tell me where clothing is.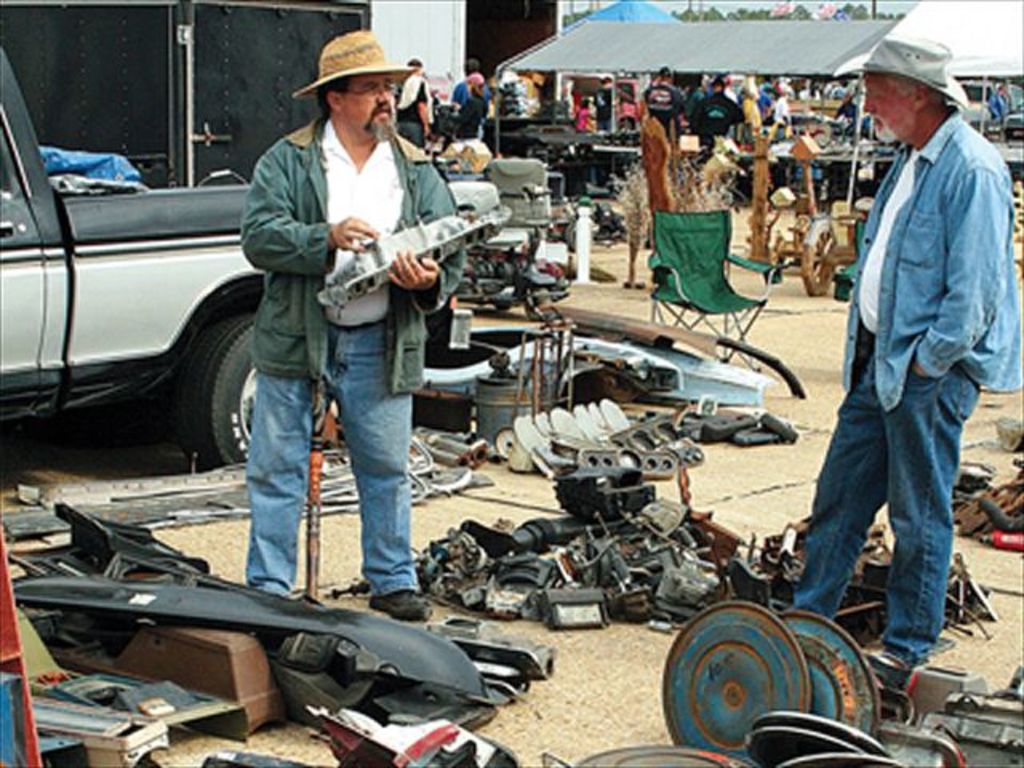
clothing is at 237/112/462/603.
